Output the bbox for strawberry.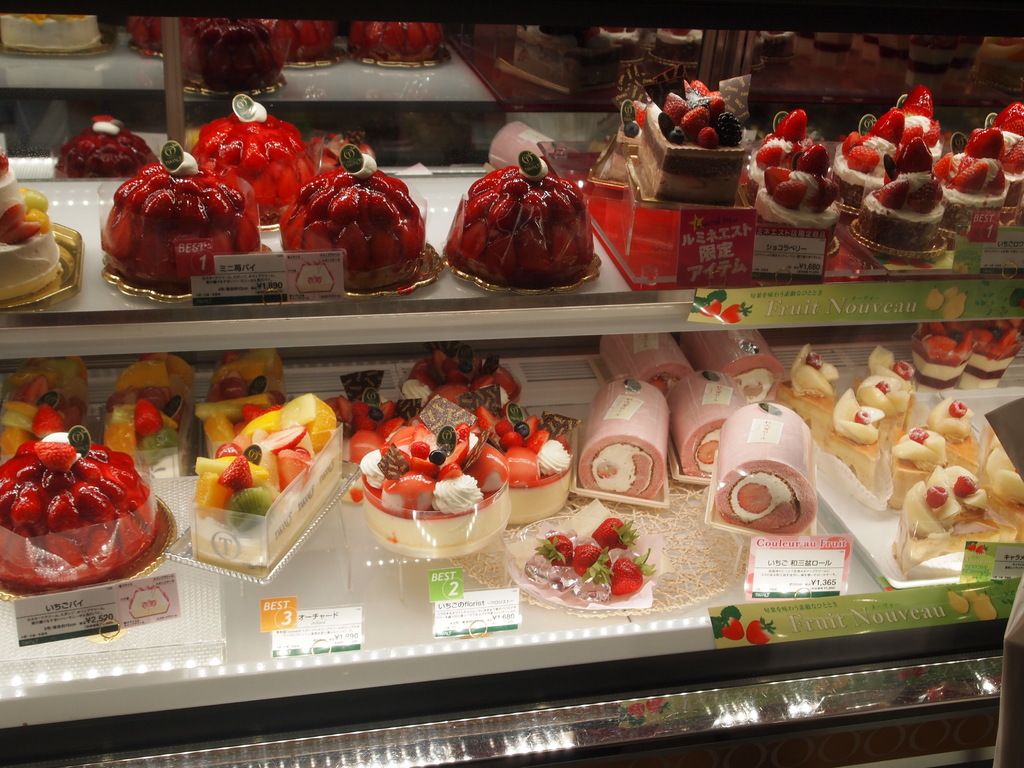
left=872, top=104, right=897, bottom=136.
